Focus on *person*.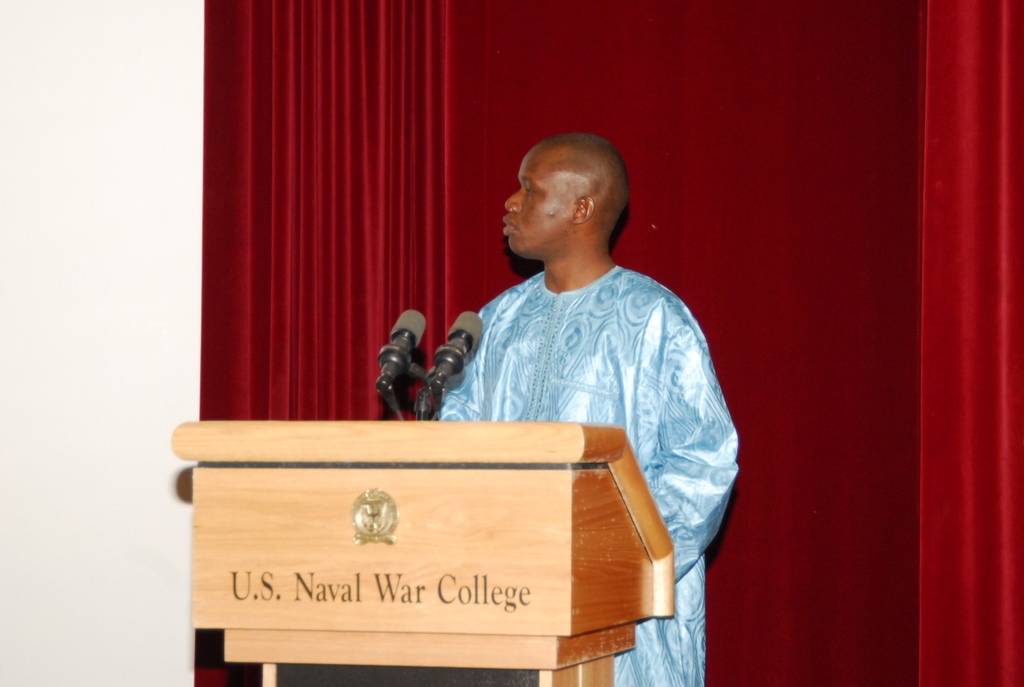
Focused at {"x1": 419, "y1": 120, "x2": 721, "y2": 558}.
